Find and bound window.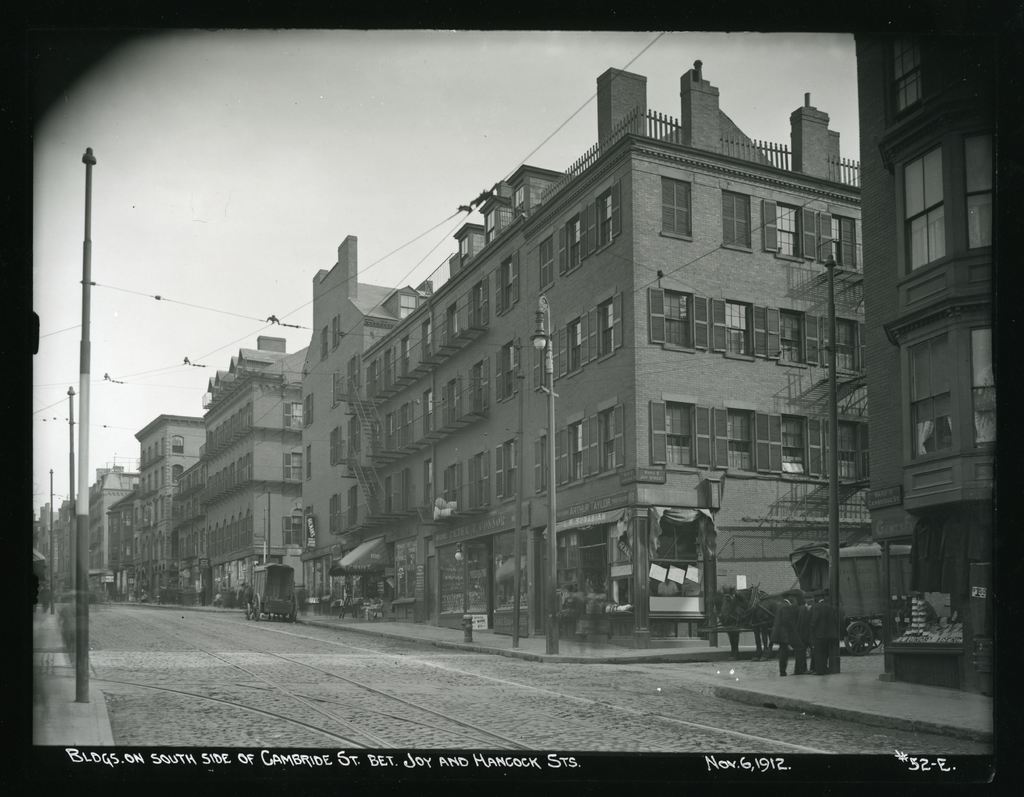
Bound: x1=328, y1=373, x2=343, y2=411.
